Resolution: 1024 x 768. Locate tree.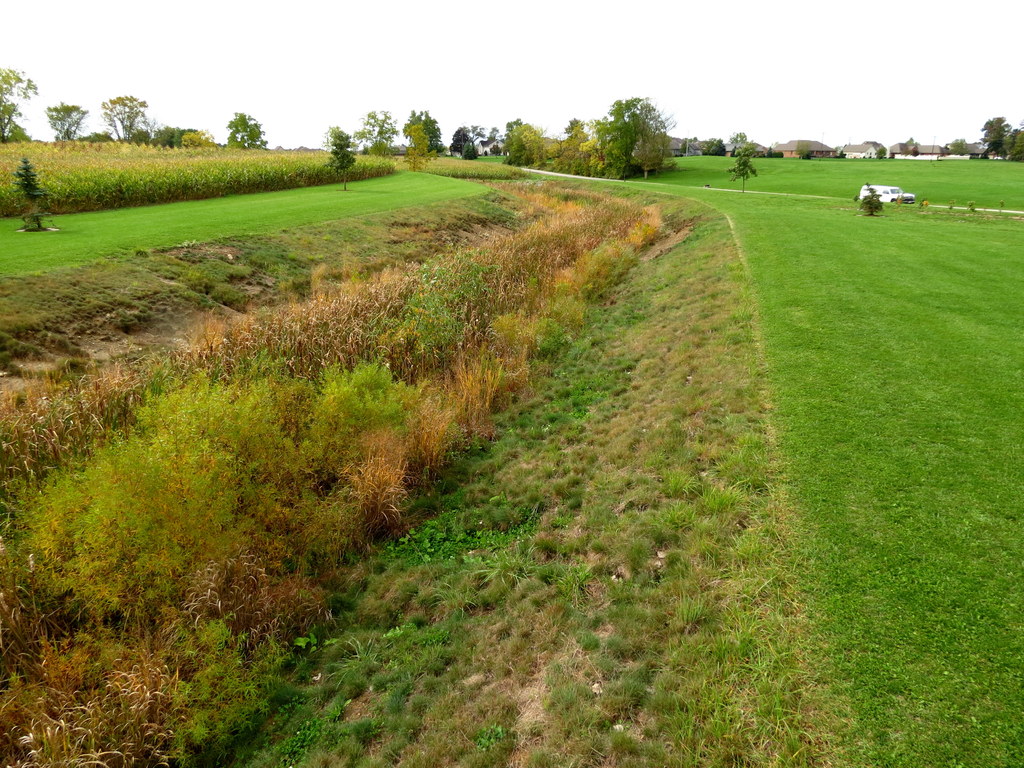
box=[221, 109, 275, 148].
